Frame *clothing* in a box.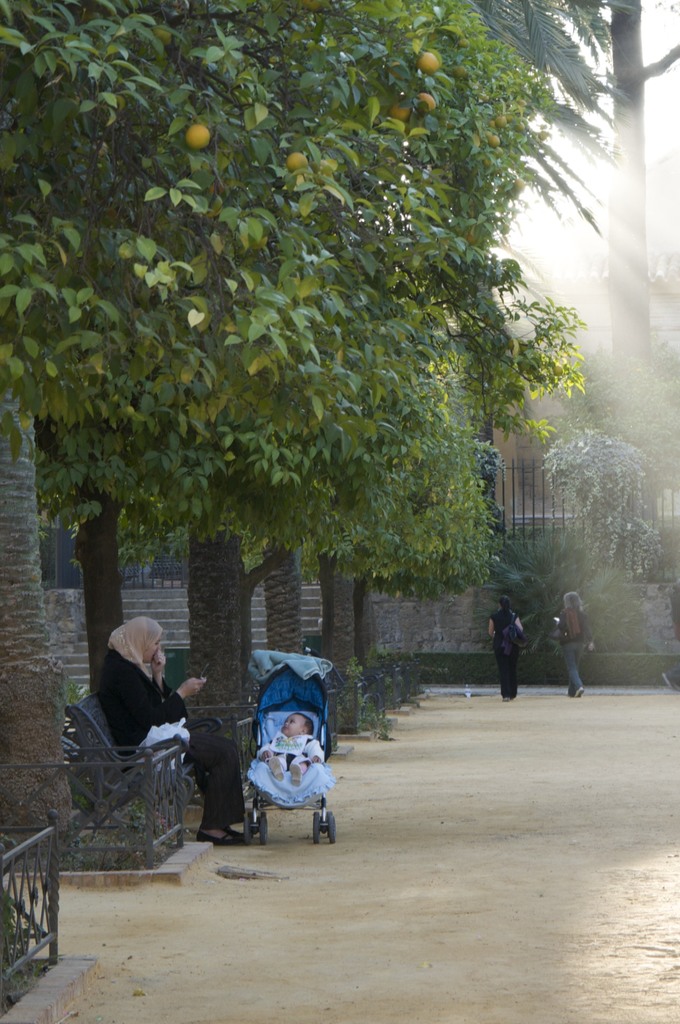
<box>96,643,251,829</box>.
